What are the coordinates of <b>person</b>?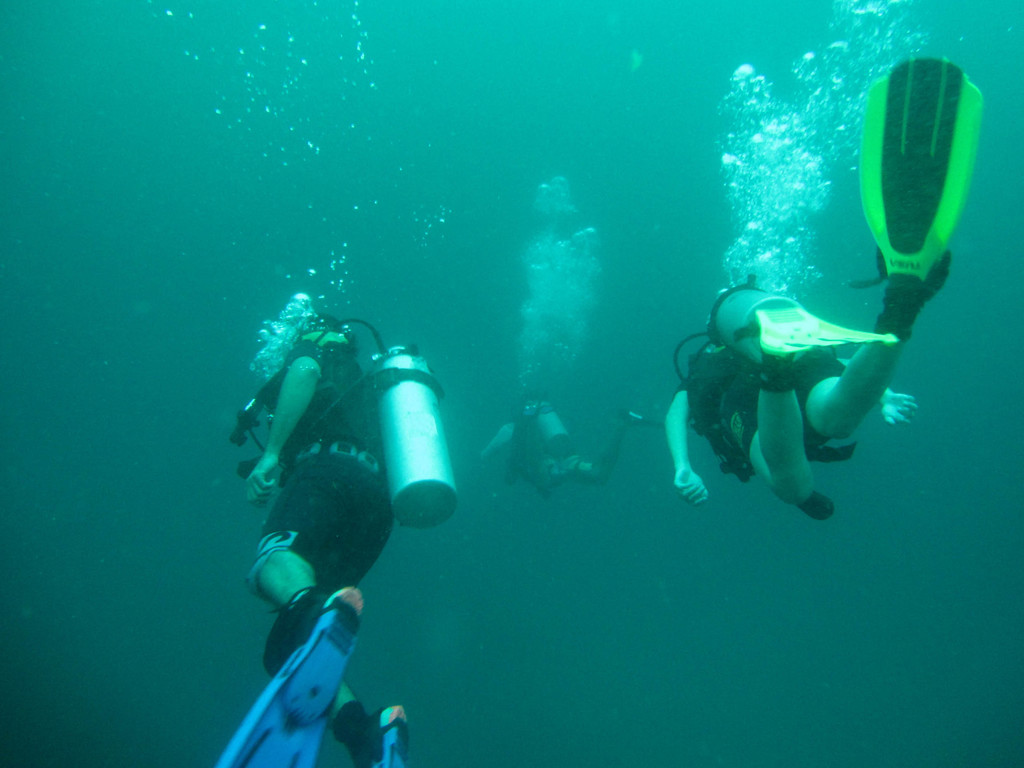
box=[461, 404, 667, 477].
